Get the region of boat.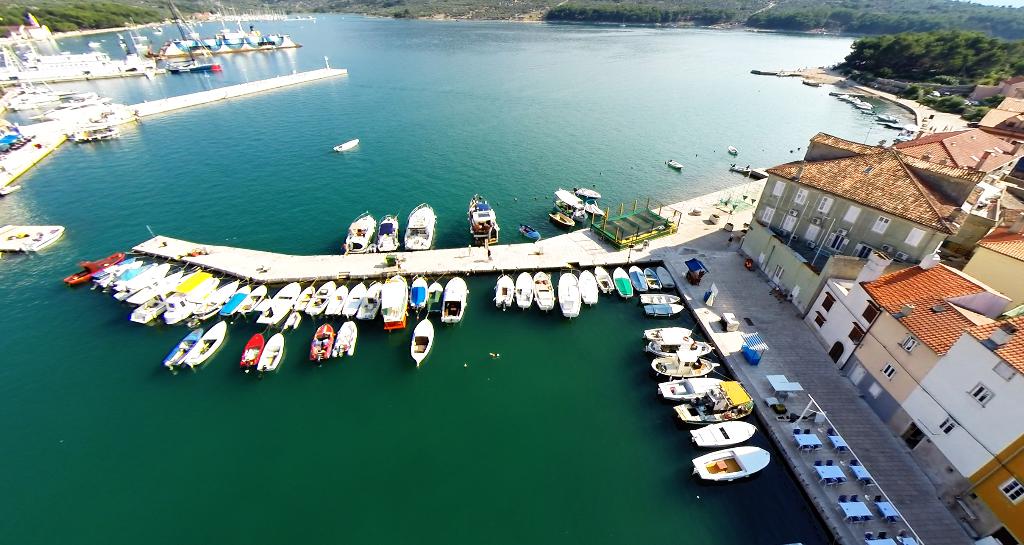
bbox(376, 209, 399, 249).
